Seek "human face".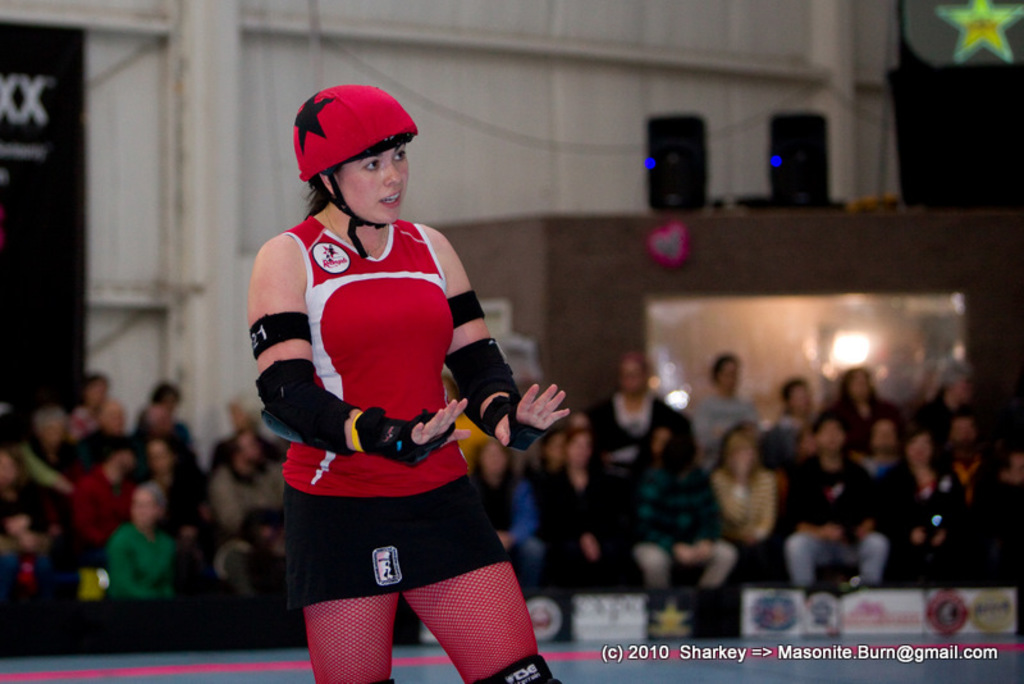
901 434 933 460.
